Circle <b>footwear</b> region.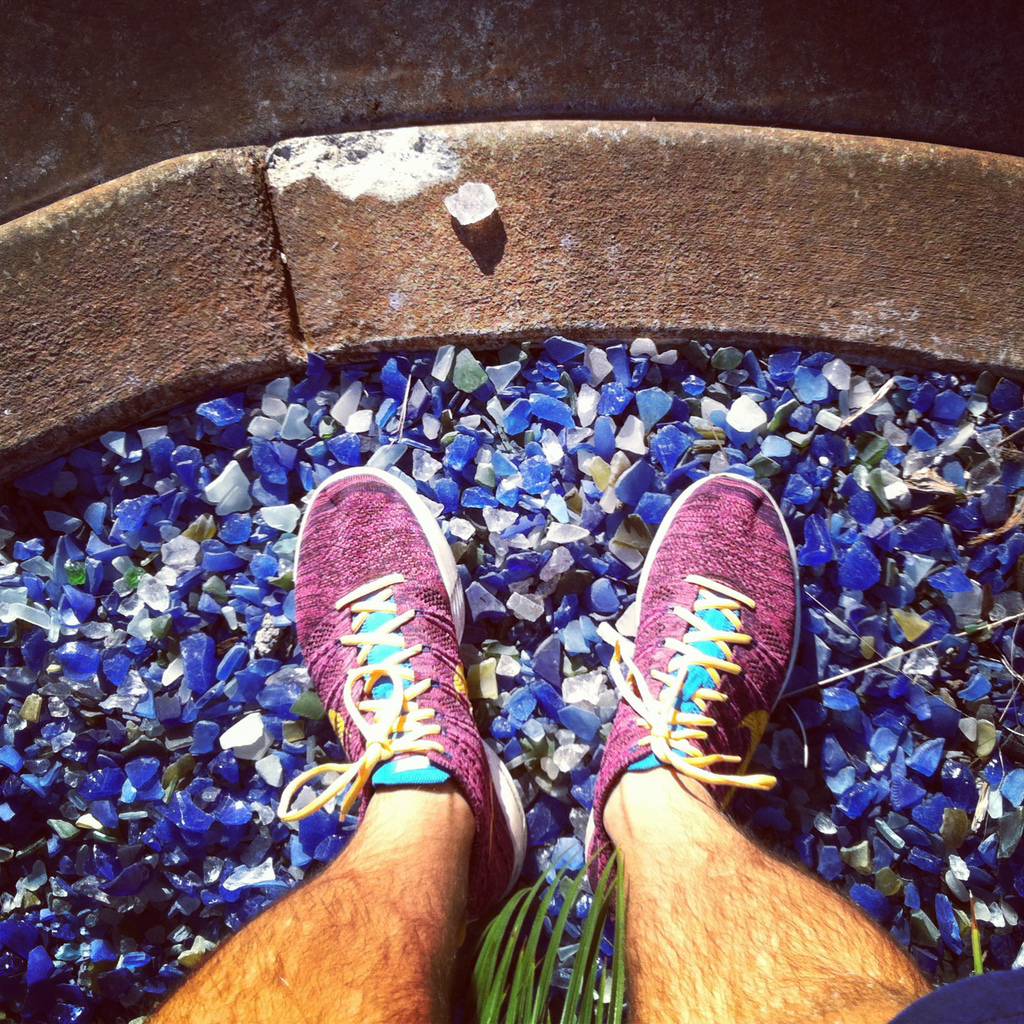
Region: <region>278, 462, 534, 931</region>.
